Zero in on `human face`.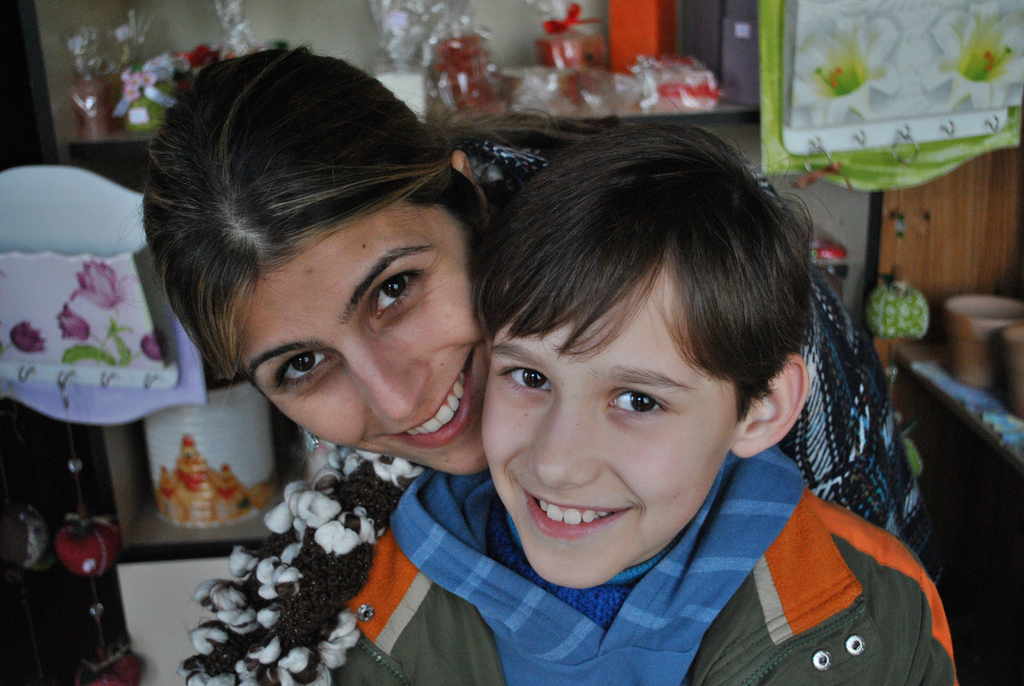
Zeroed in: box(483, 269, 742, 586).
